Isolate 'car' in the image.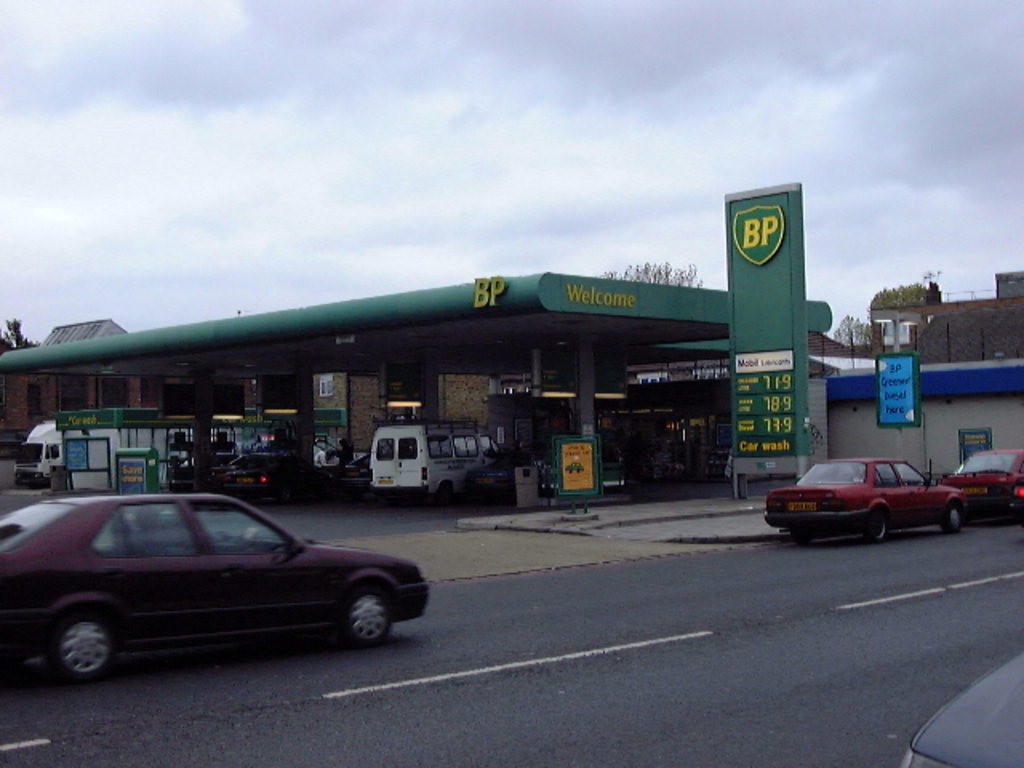
Isolated region: Rect(474, 451, 610, 498).
